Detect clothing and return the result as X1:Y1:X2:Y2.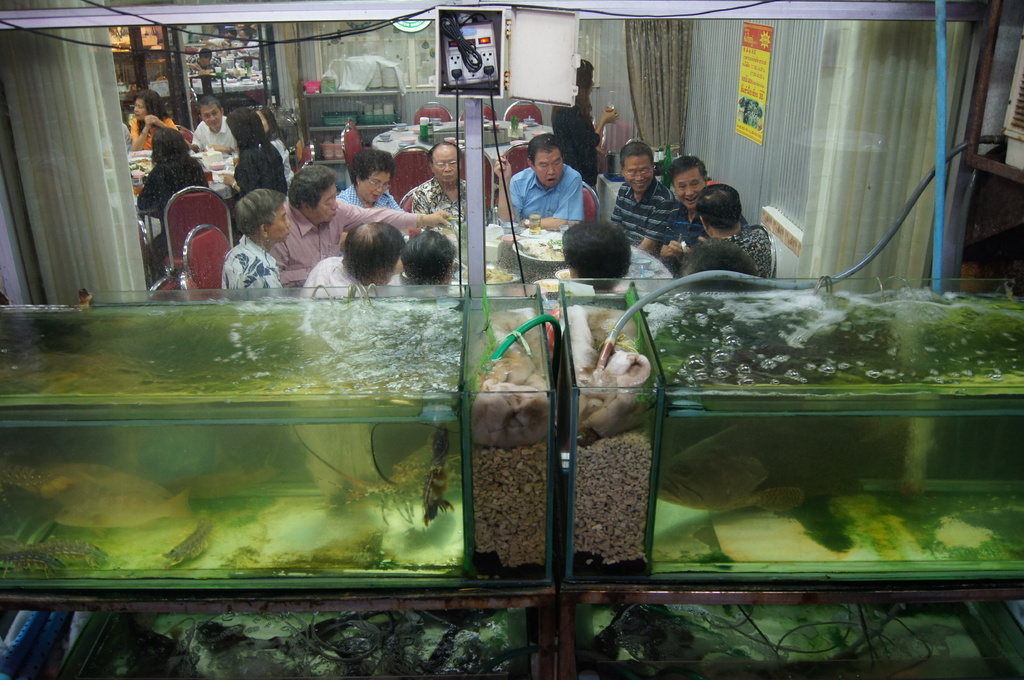
551:97:602:186.
